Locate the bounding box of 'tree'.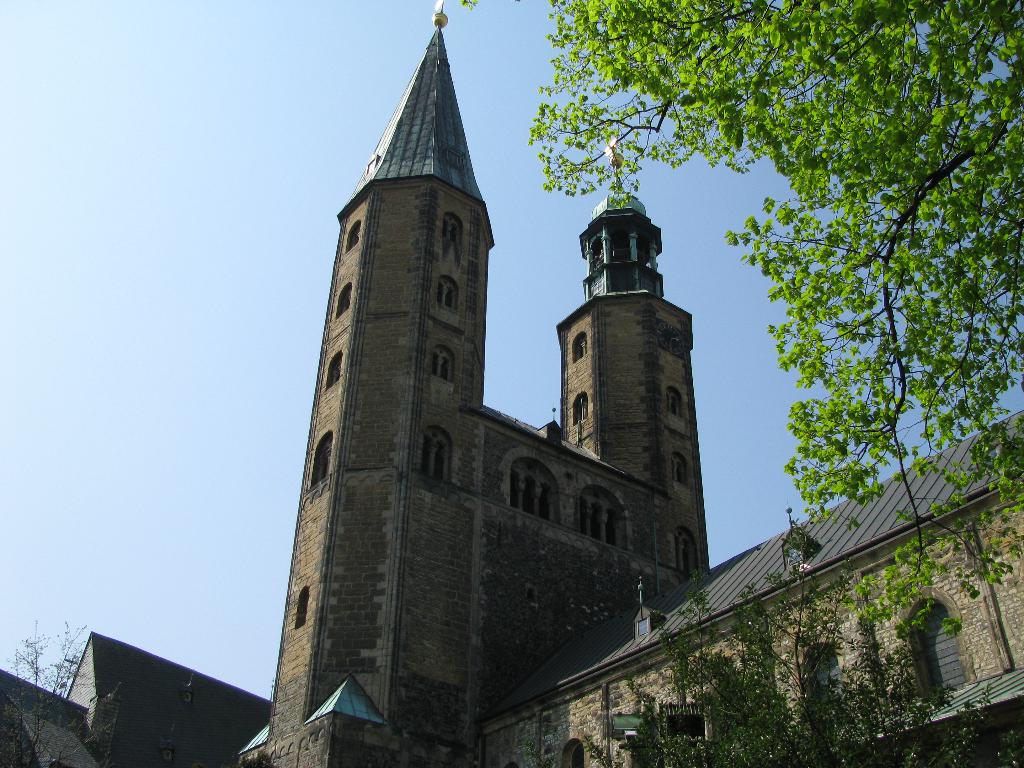
Bounding box: bbox=[518, 0, 1023, 639].
